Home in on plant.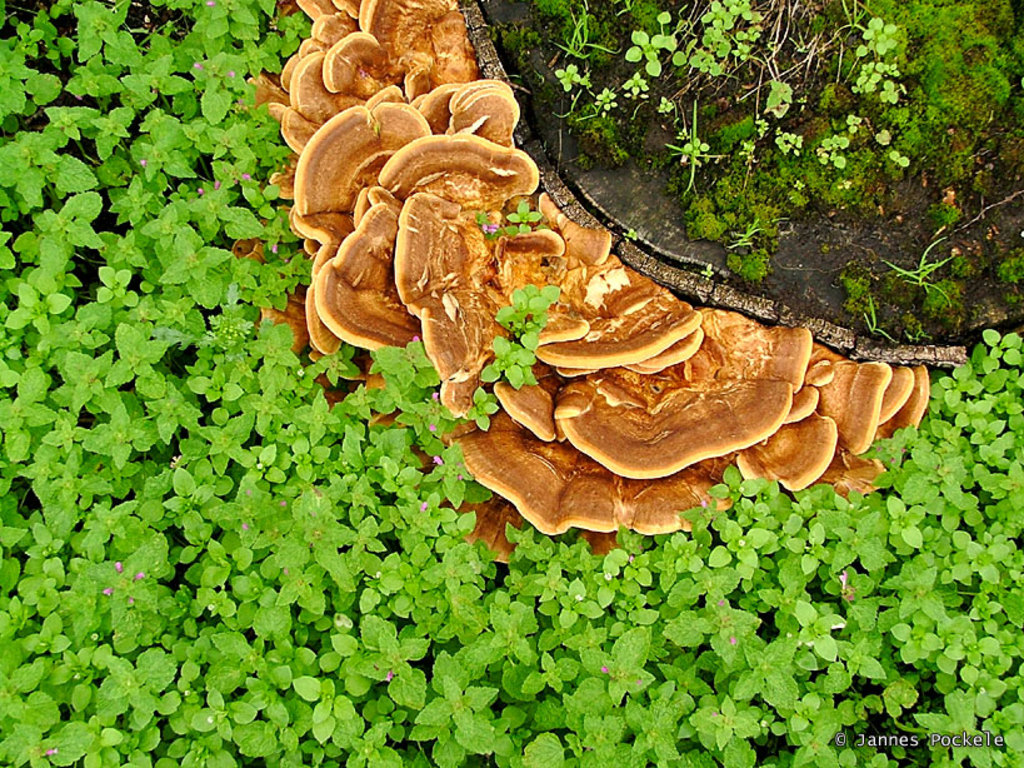
Homed in at 659:94:725:200.
